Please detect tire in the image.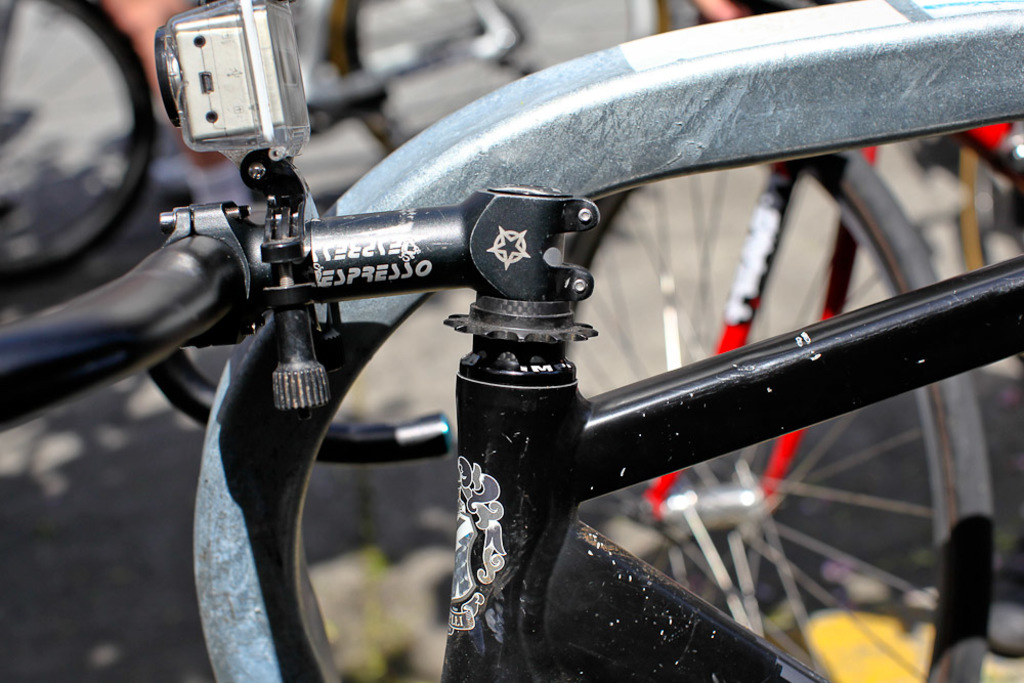
(left=295, top=150, right=1000, bottom=682).
